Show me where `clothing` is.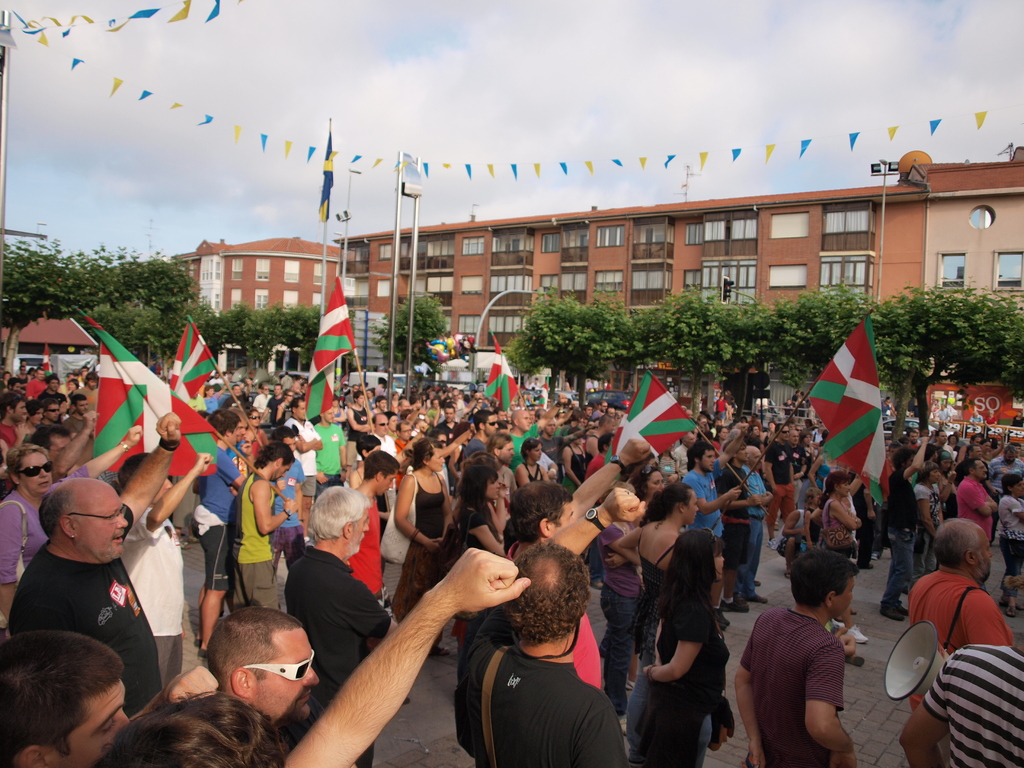
`clothing` is at {"left": 317, "top": 419, "right": 371, "bottom": 503}.
